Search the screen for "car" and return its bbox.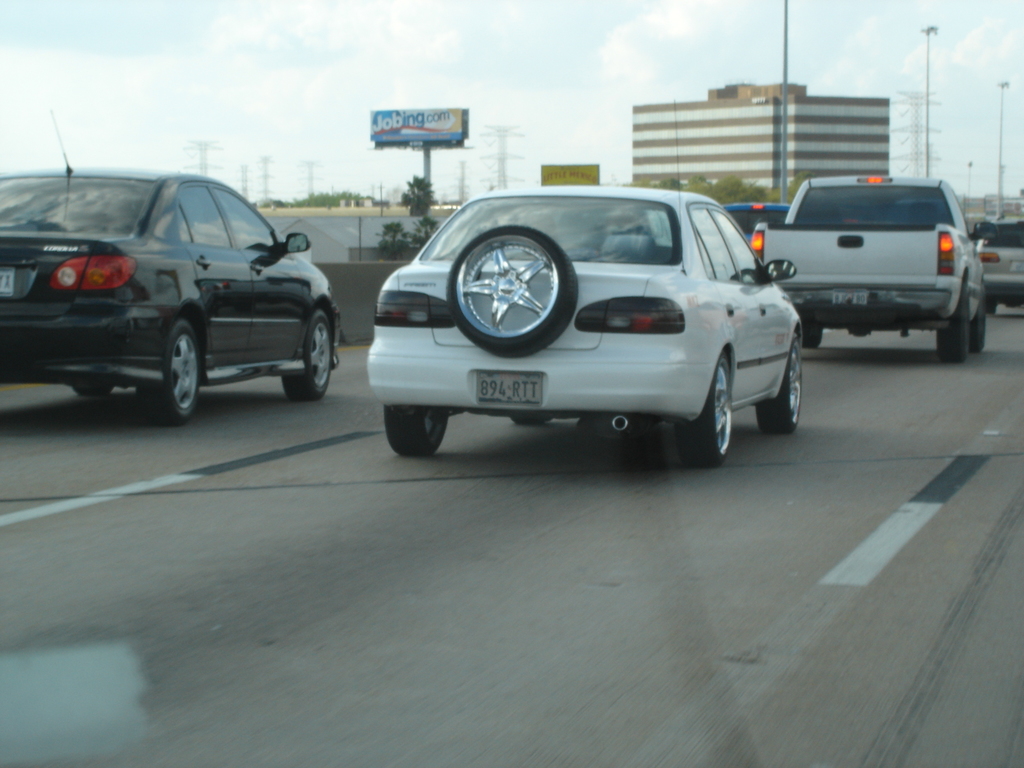
Found: <box>976,214,1023,315</box>.
